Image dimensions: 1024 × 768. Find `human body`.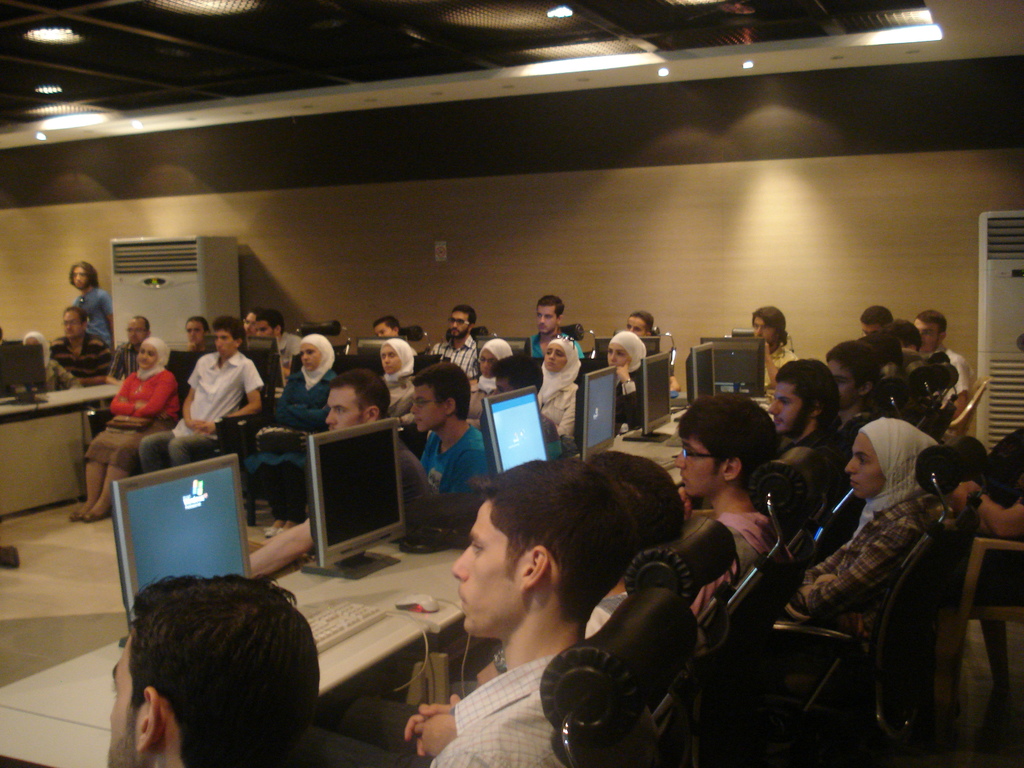
select_region(272, 333, 339, 431).
